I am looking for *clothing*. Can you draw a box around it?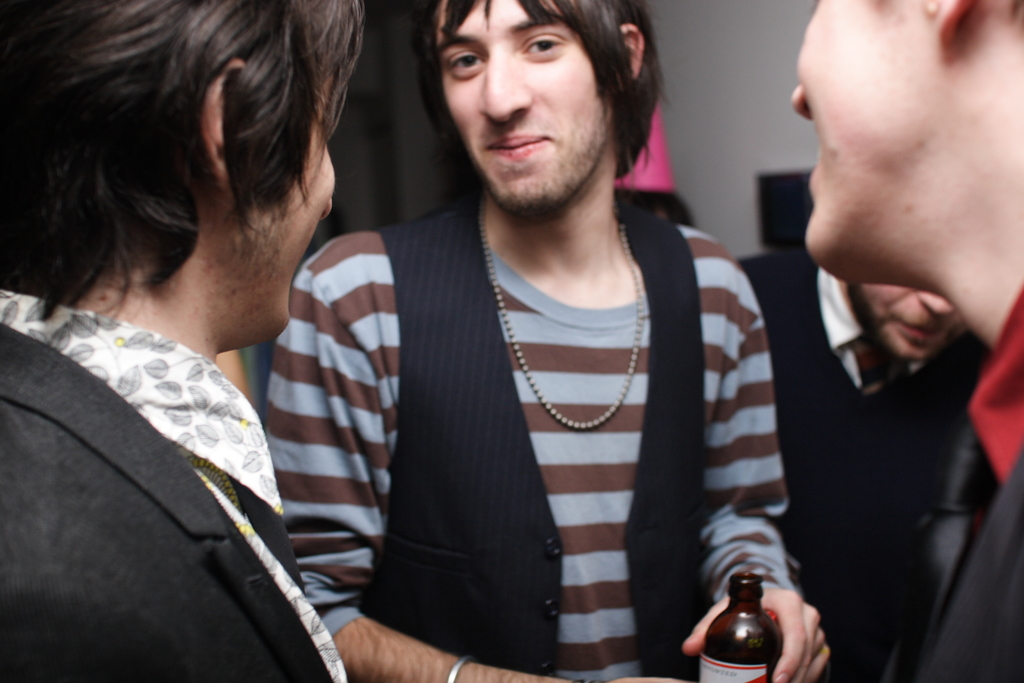
Sure, the bounding box is (1,290,344,682).
